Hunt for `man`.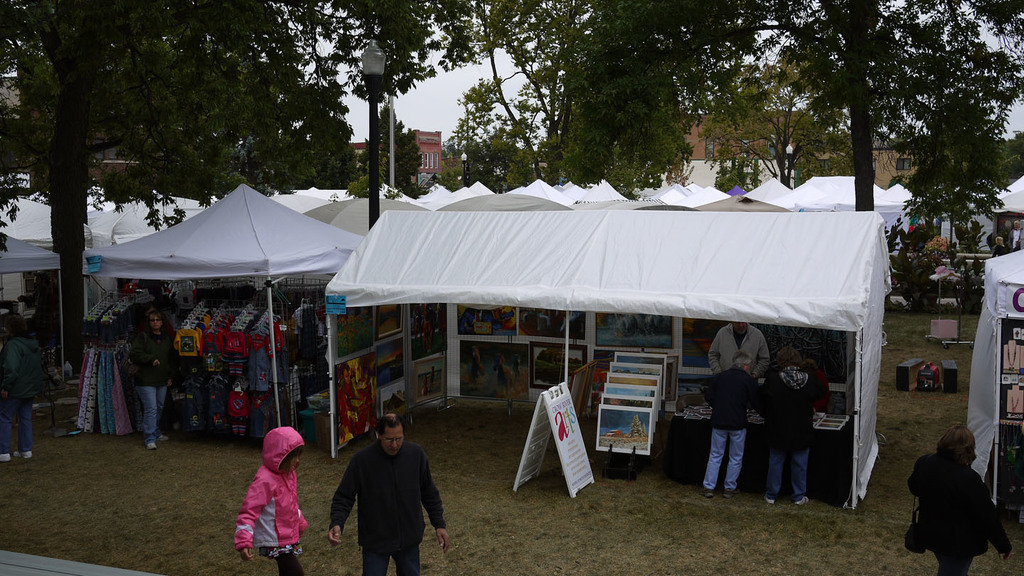
Hunted down at Rect(1006, 220, 1022, 253).
